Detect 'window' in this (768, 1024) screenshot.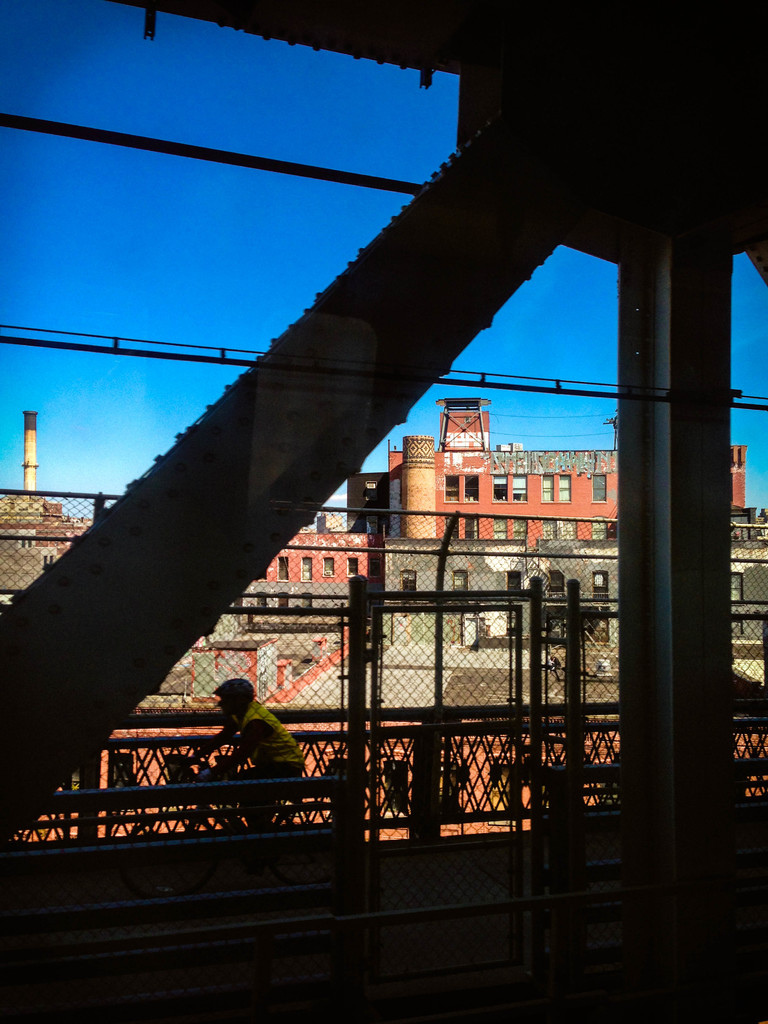
Detection: box(439, 767, 464, 812).
